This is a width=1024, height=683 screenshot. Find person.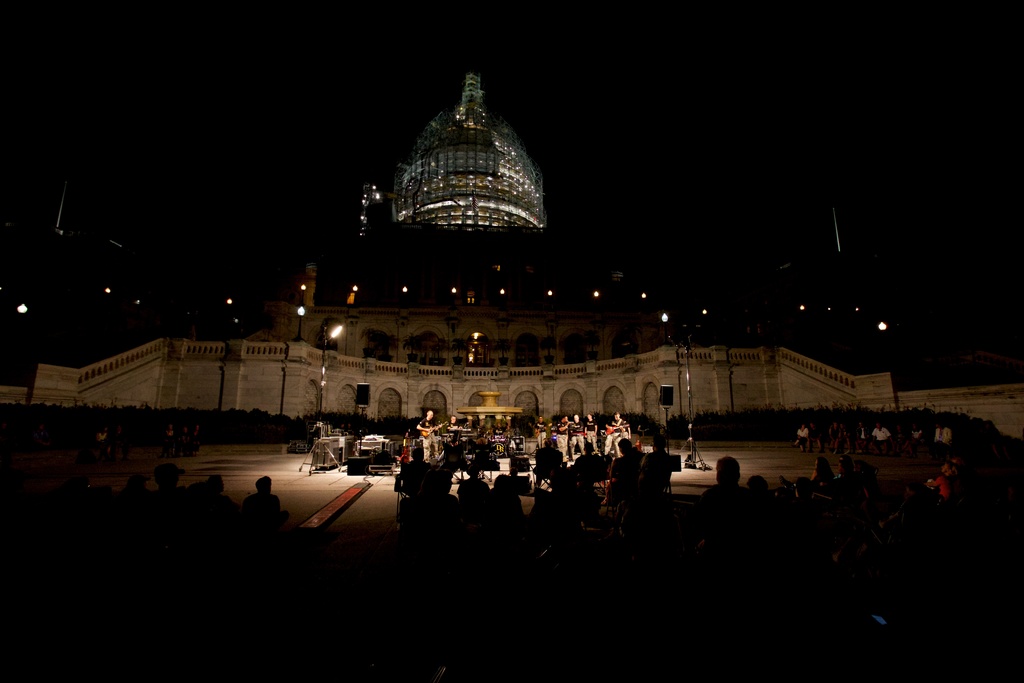
Bounding box: bbox(175, 422, 193, 455).
